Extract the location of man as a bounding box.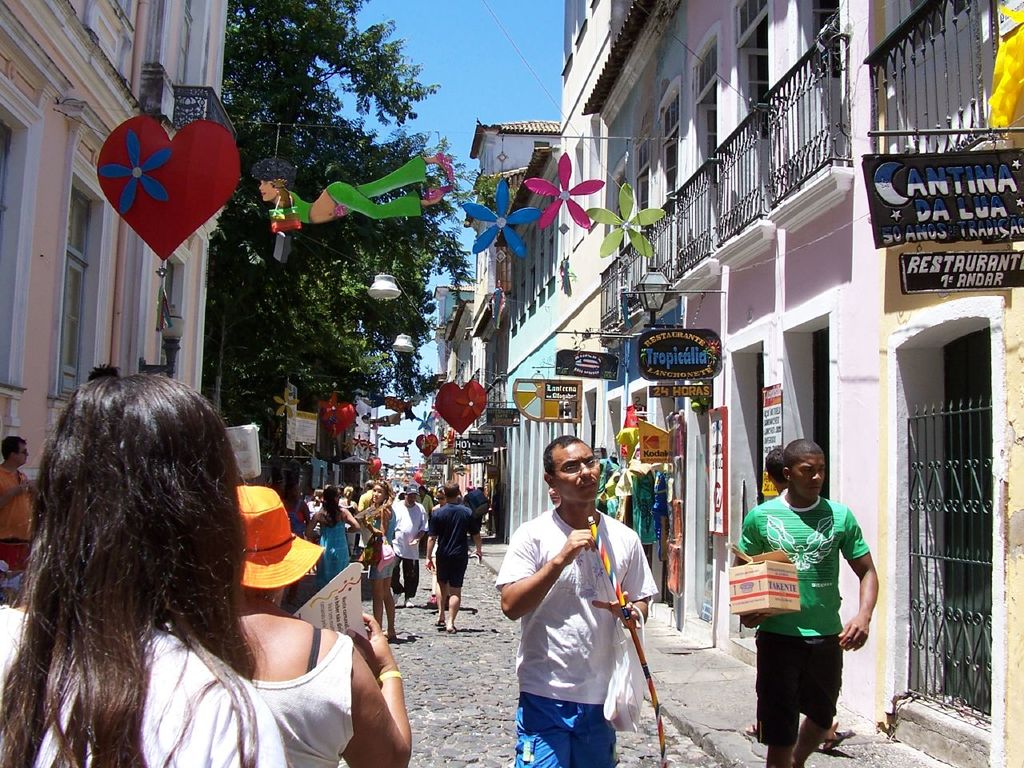
box(0, 434, 37, 586).
